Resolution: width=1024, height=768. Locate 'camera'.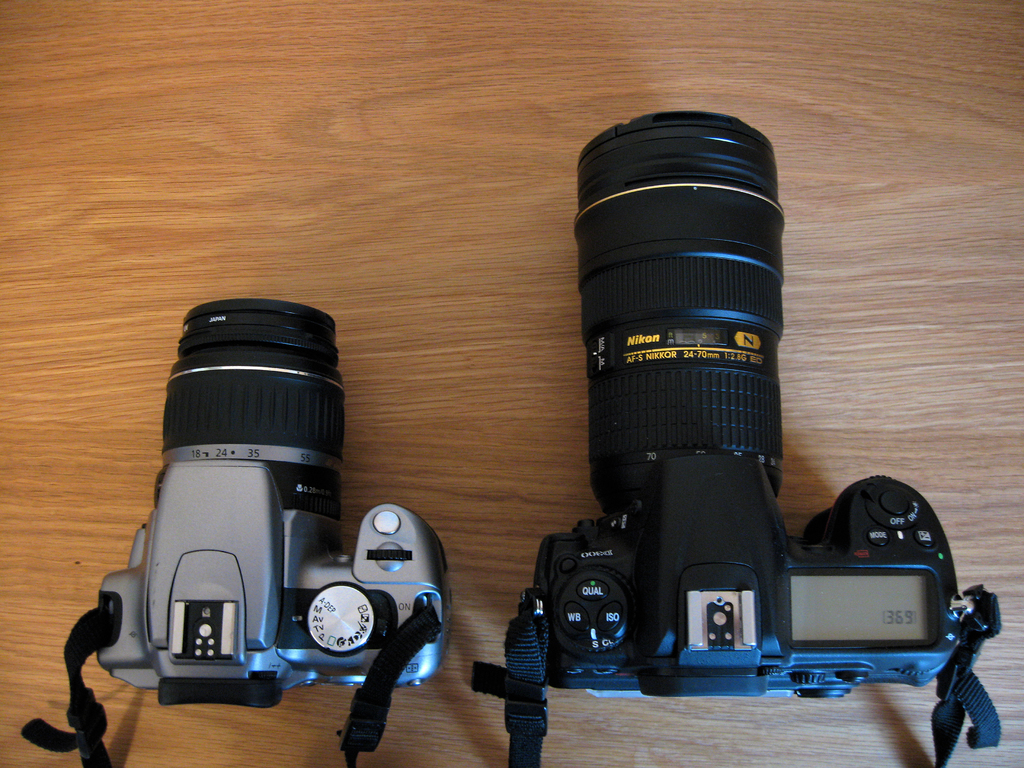
bbox(40, 314, 447, 760).
